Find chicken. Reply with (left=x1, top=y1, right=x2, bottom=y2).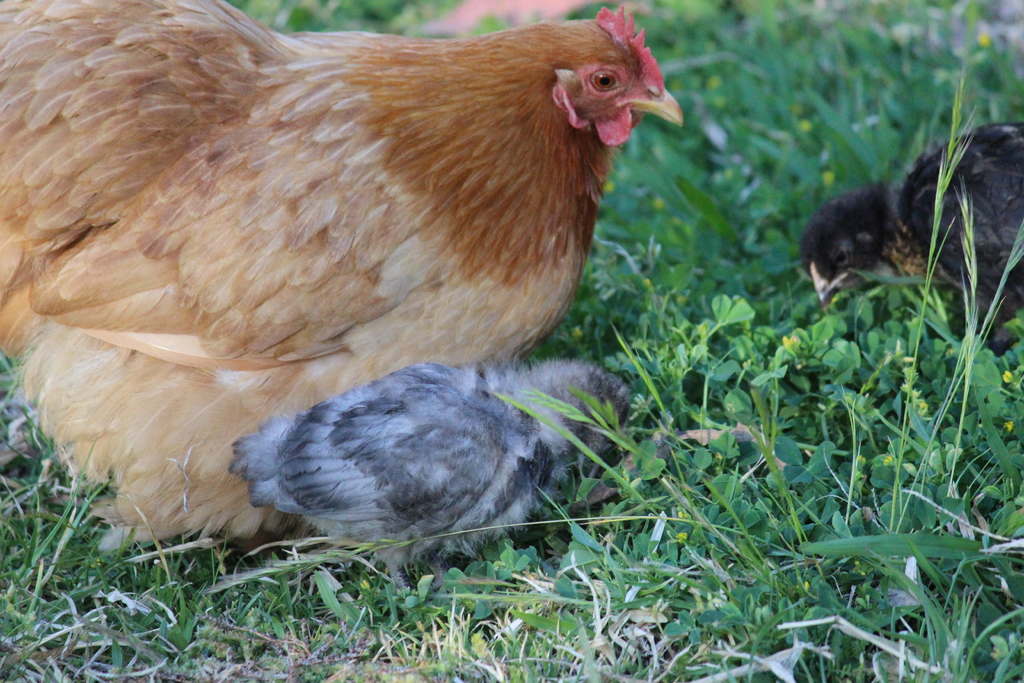
(left=0, top=0, right=678, bottom=558).
